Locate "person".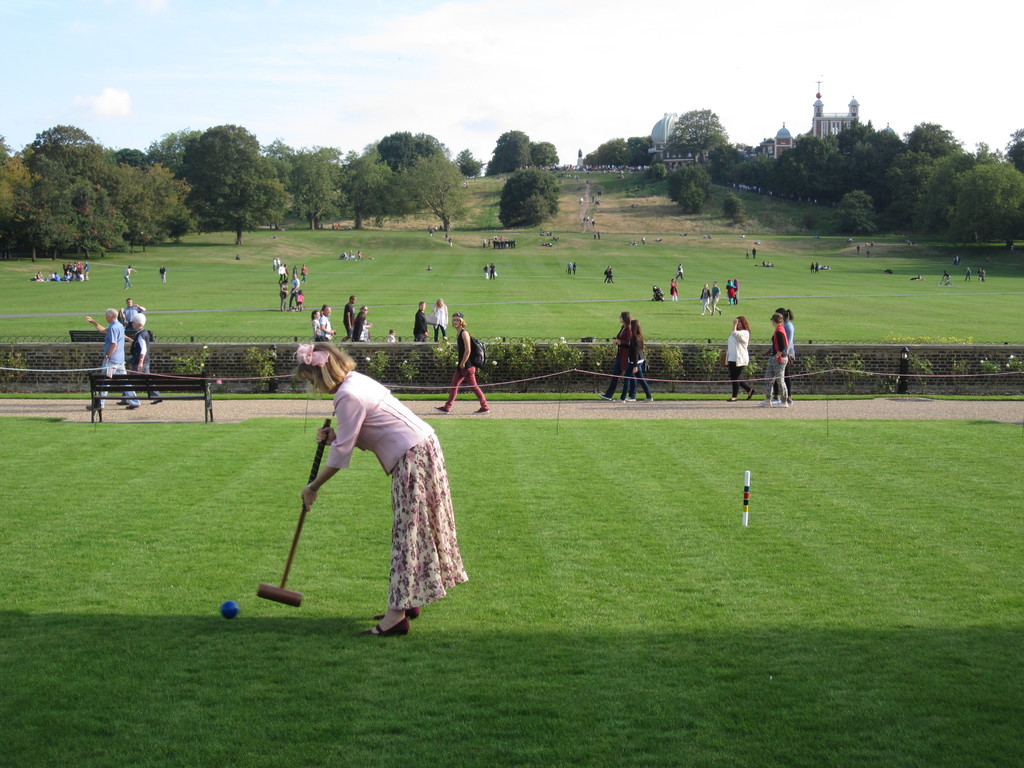
Bounding box: bbox=(564, 260, 574, 276).
